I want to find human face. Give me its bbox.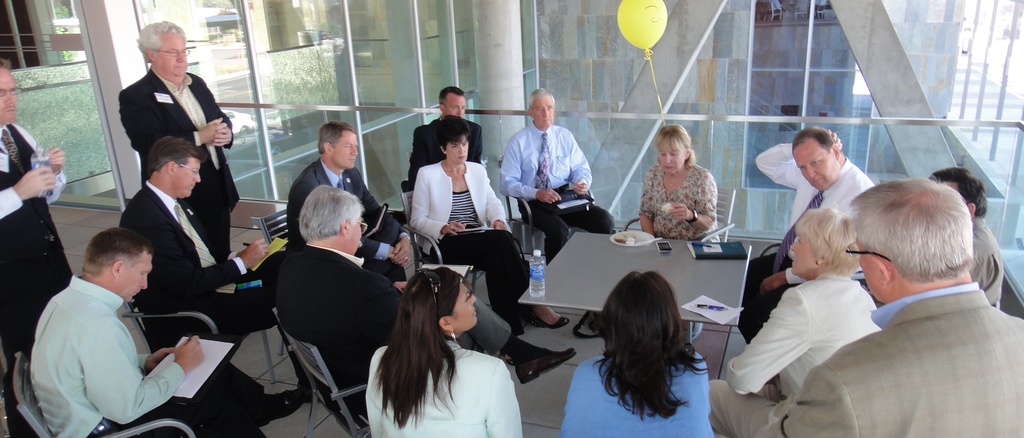
bbox=(120, 247, 153, 305).
